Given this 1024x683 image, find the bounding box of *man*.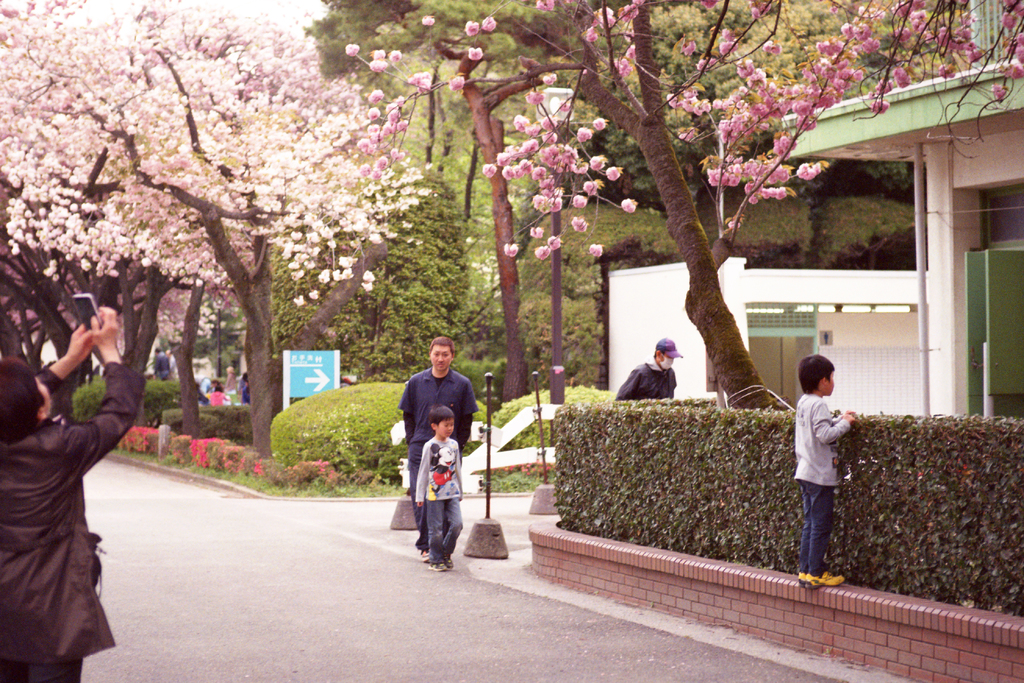
bbox=[163, 343, 182, 387].
